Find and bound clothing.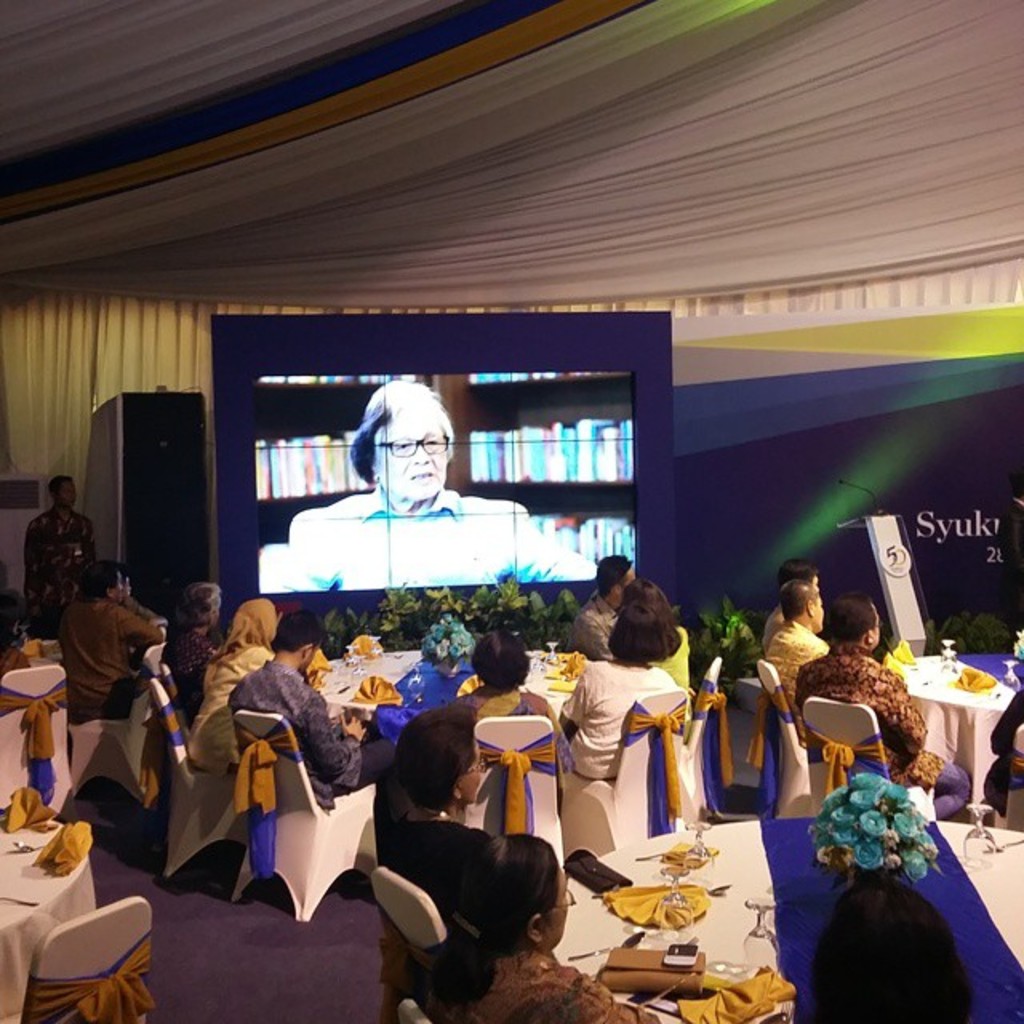
Bound: region(168, 630, 214, 718).
